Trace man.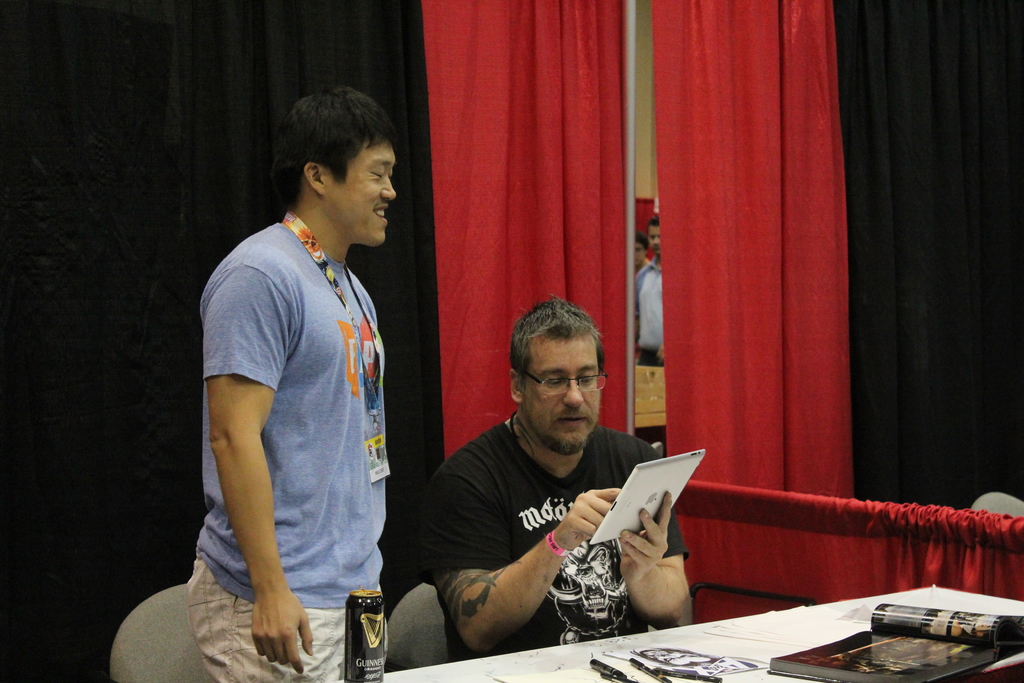
Traced to {"x1": 184, "y1": 78, "x2": 428, "y2": 679}.
